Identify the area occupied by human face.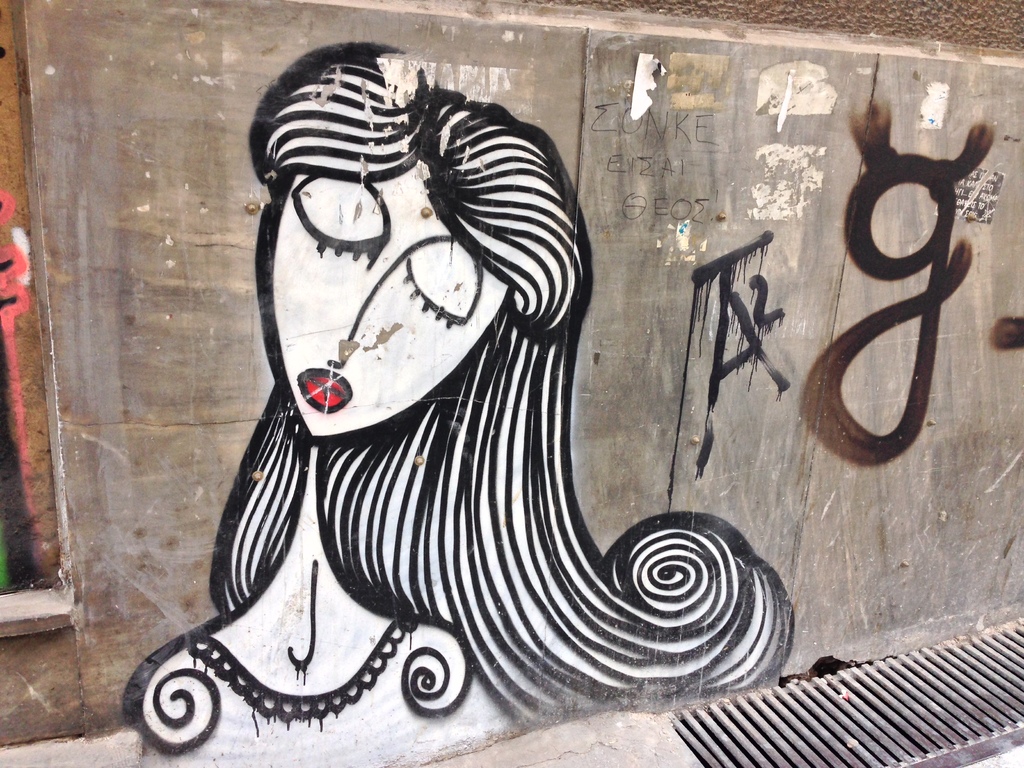
Area: detection(260, 145, 517, 431).
